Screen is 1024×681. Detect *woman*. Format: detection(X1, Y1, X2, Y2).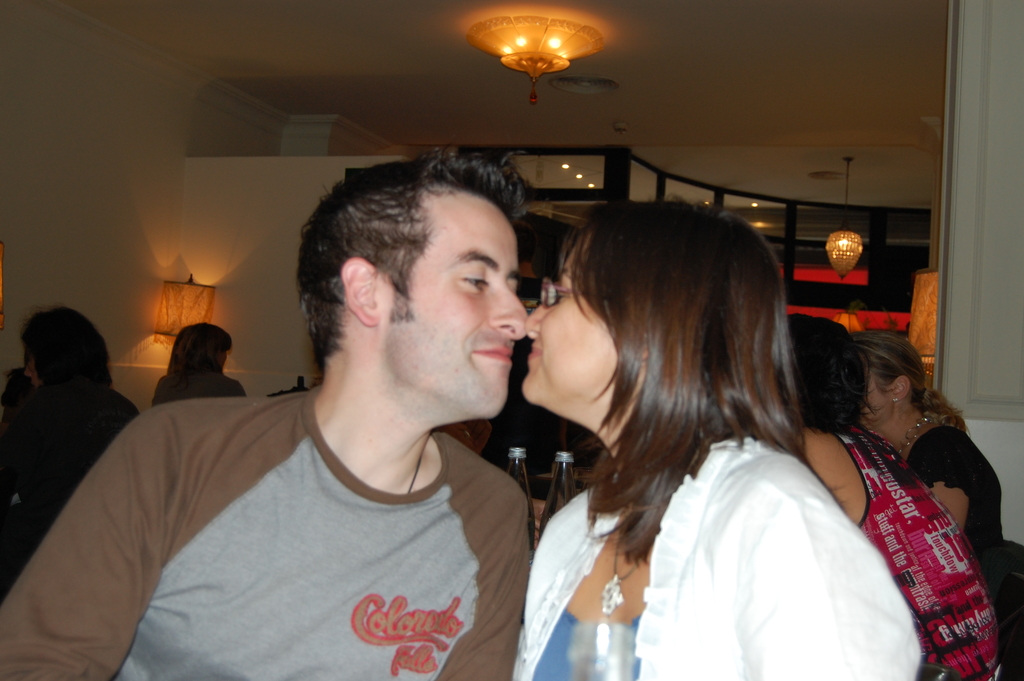
detection(489, 172, 924, 680).
